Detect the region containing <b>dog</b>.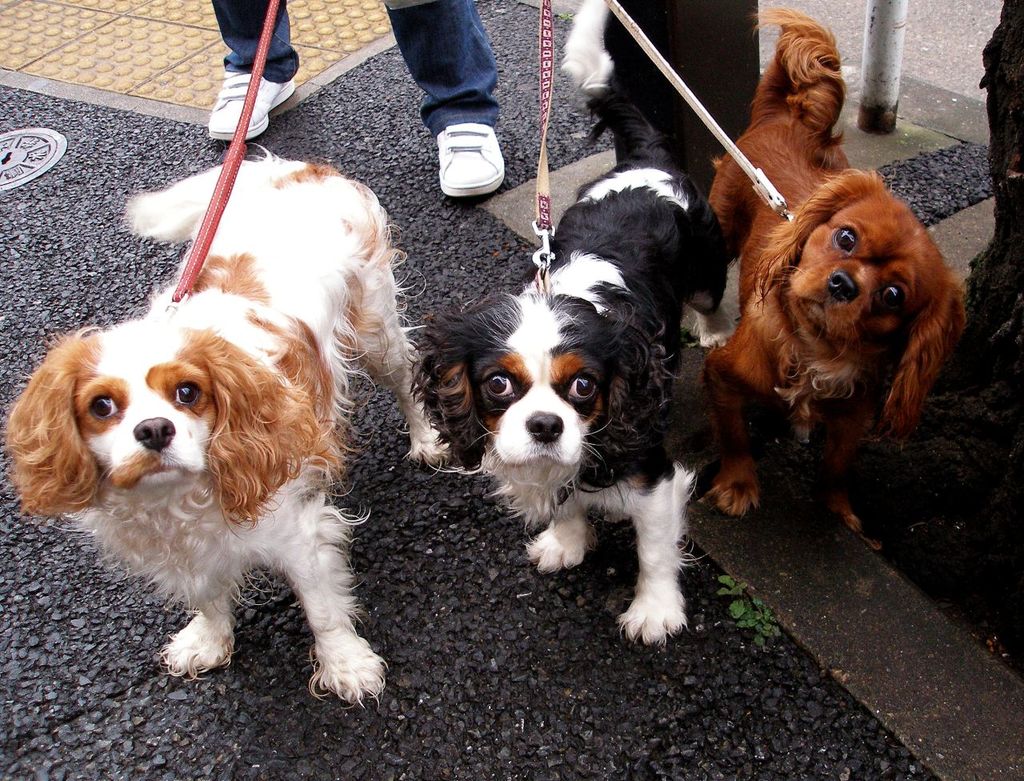
pyautogui.locateOnScreen(690, 4, 966, 553).
